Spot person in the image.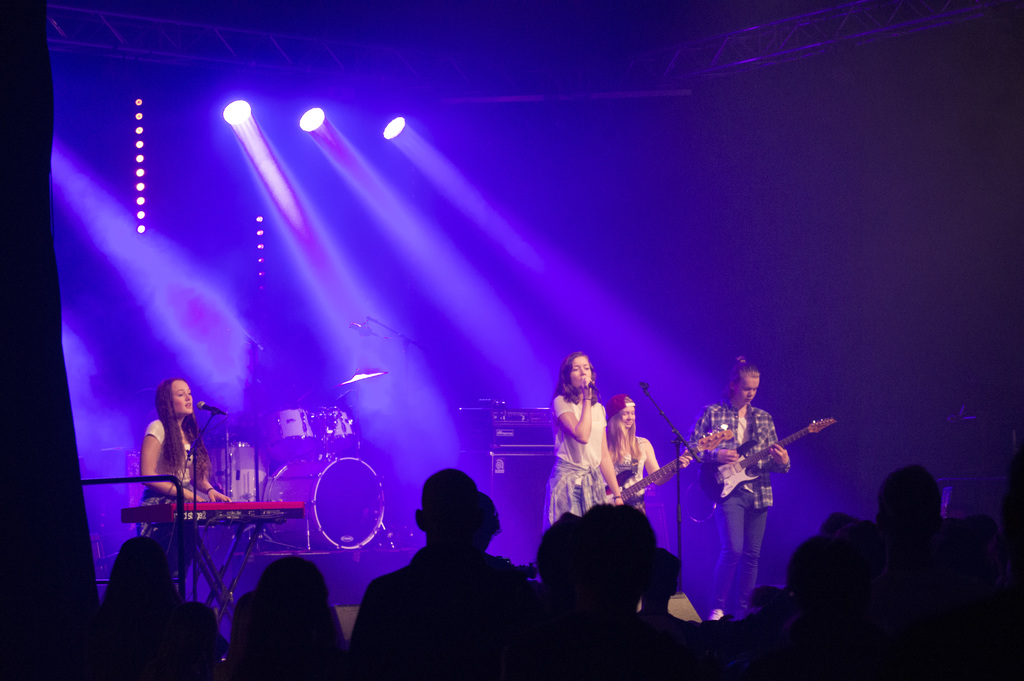
person found at box=[541, 351, 624, 534].
